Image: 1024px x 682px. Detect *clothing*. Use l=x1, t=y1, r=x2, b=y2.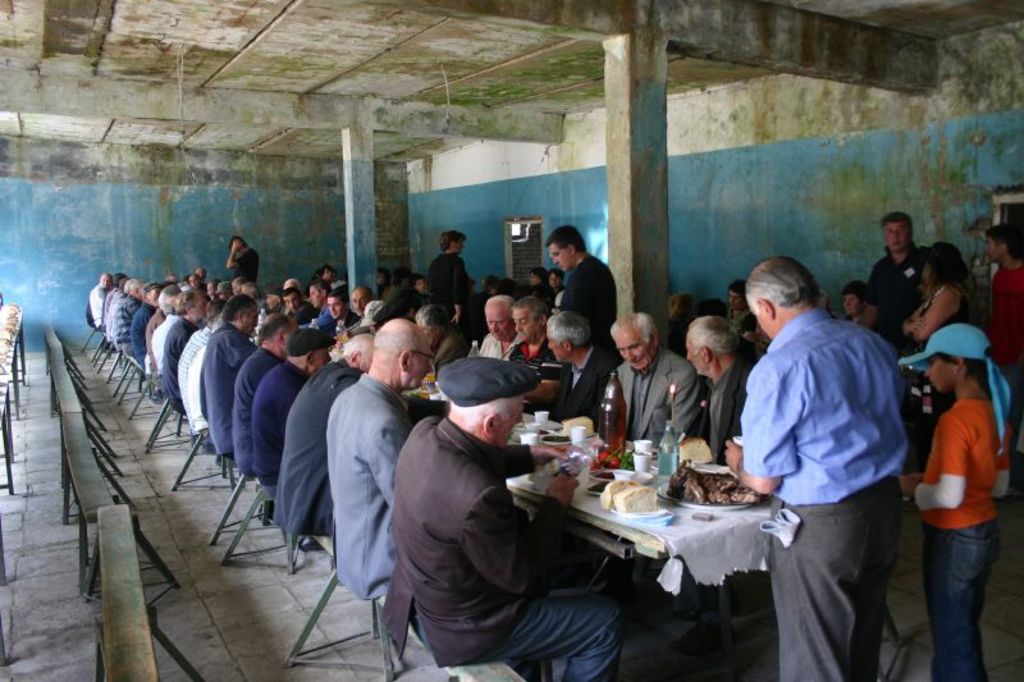
l=554, t=251, r=618, b=334.
